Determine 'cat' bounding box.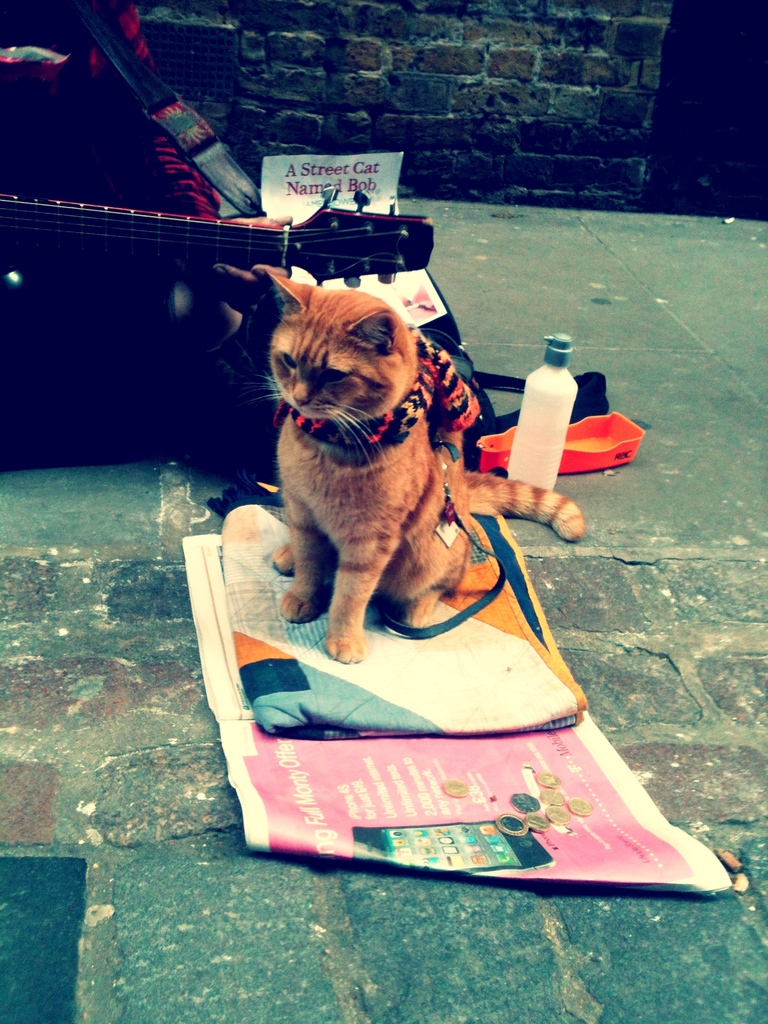
Determined: crop(240, 263, 586, 665).
